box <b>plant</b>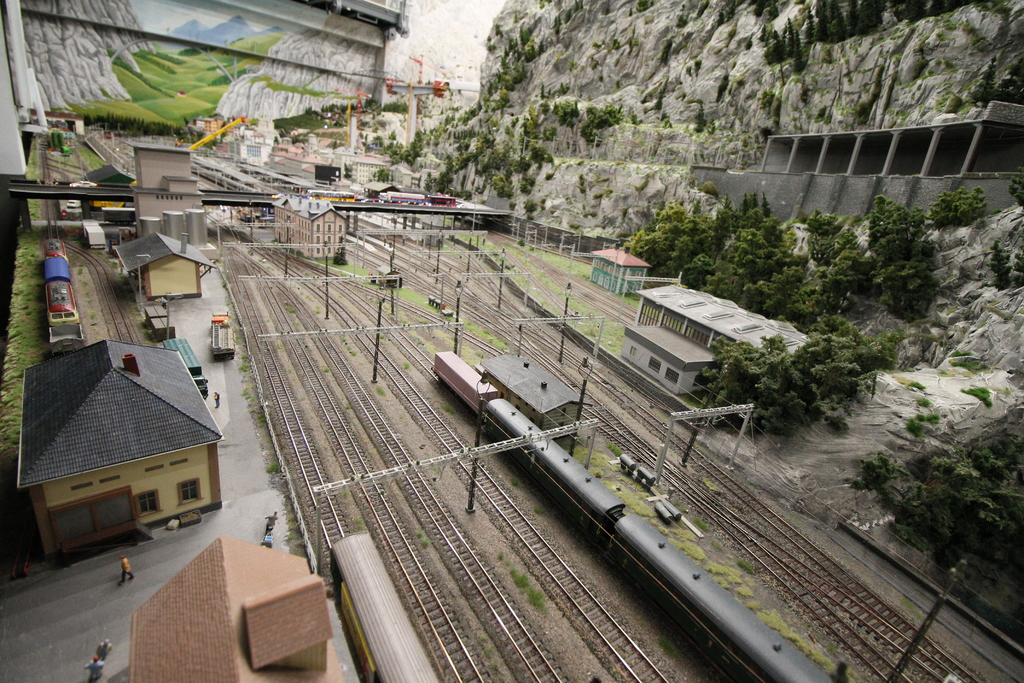
Rect(536, 500, 546, 513)
